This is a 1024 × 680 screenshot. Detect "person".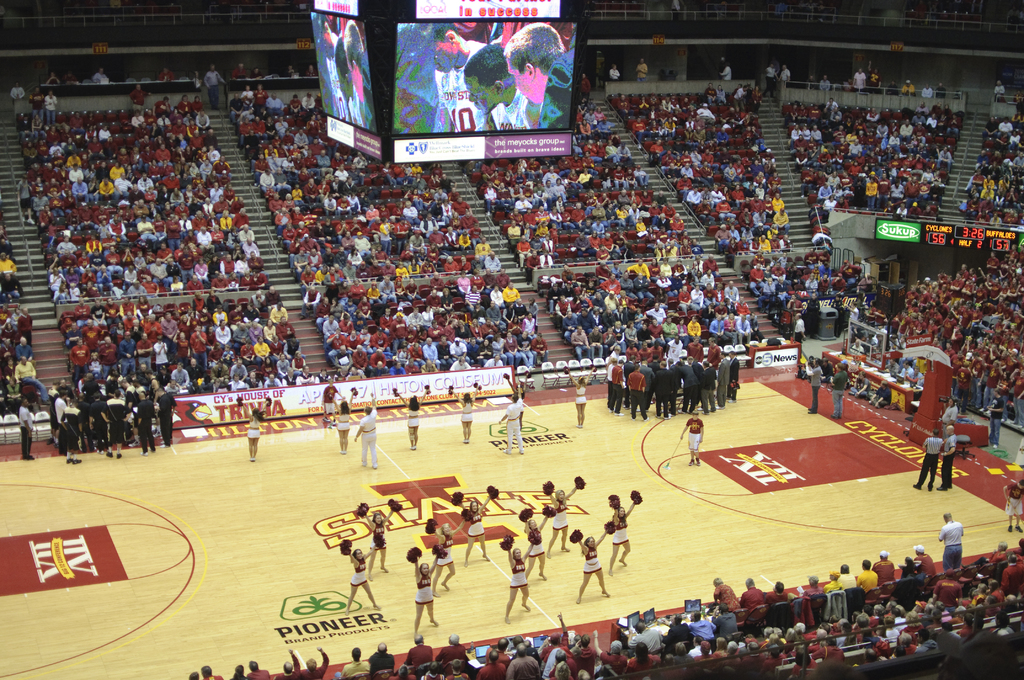
bbox=(534, 479, 586, 555).
